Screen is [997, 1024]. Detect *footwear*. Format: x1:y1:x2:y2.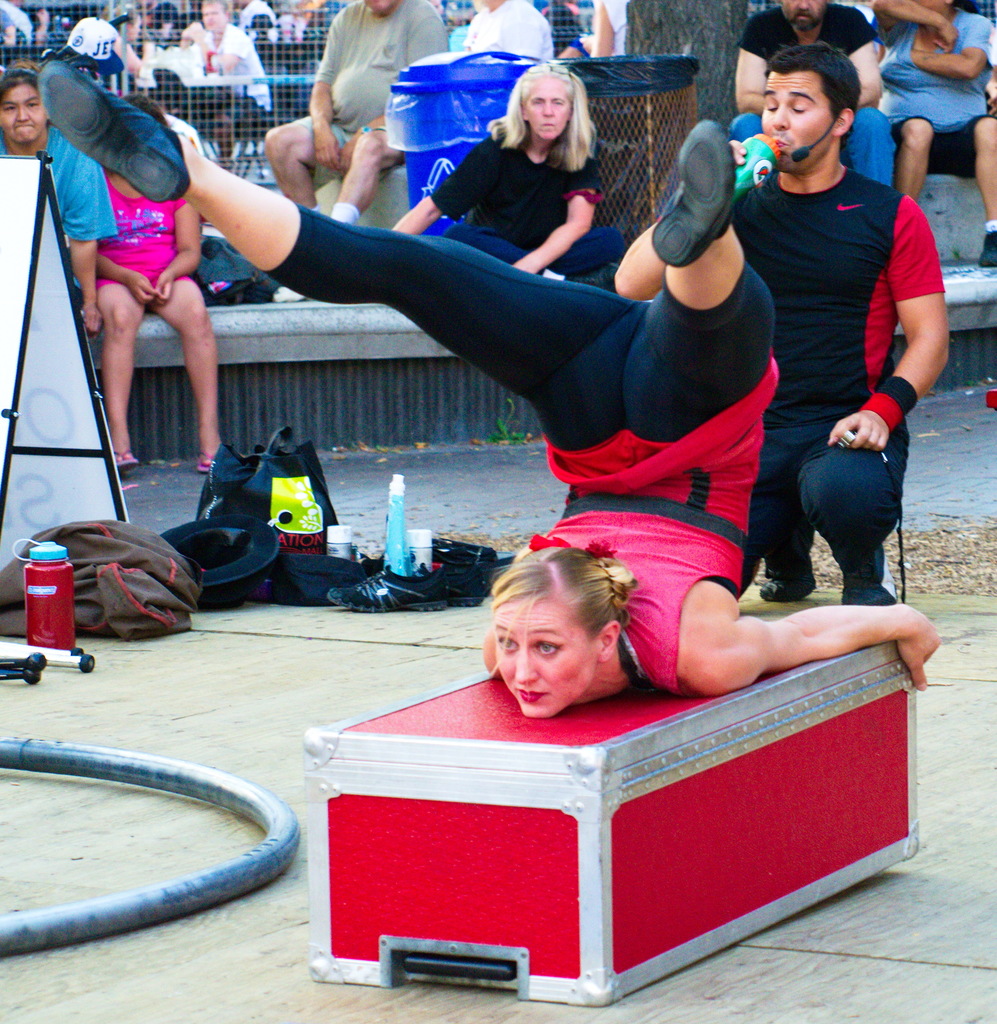
35:63:190:206.
